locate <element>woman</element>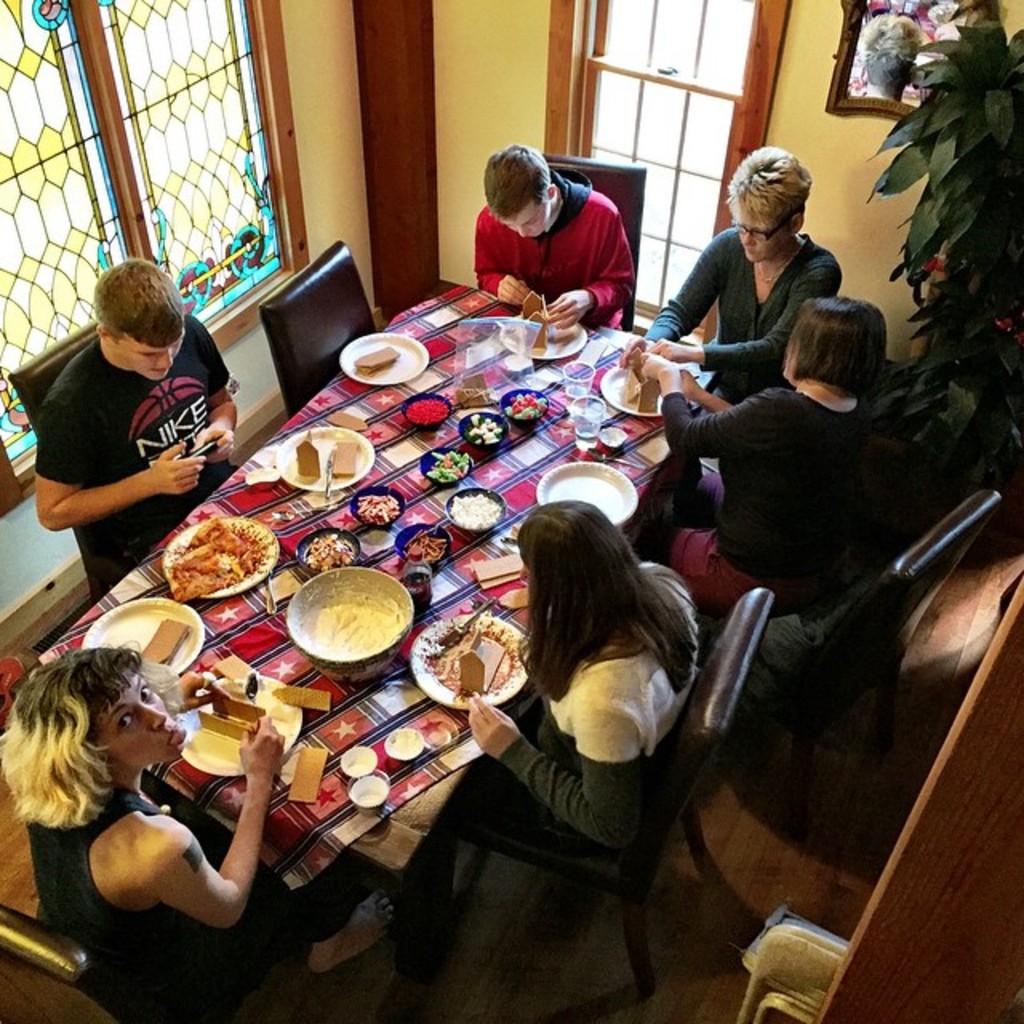
(632, 294, 904, 610)
